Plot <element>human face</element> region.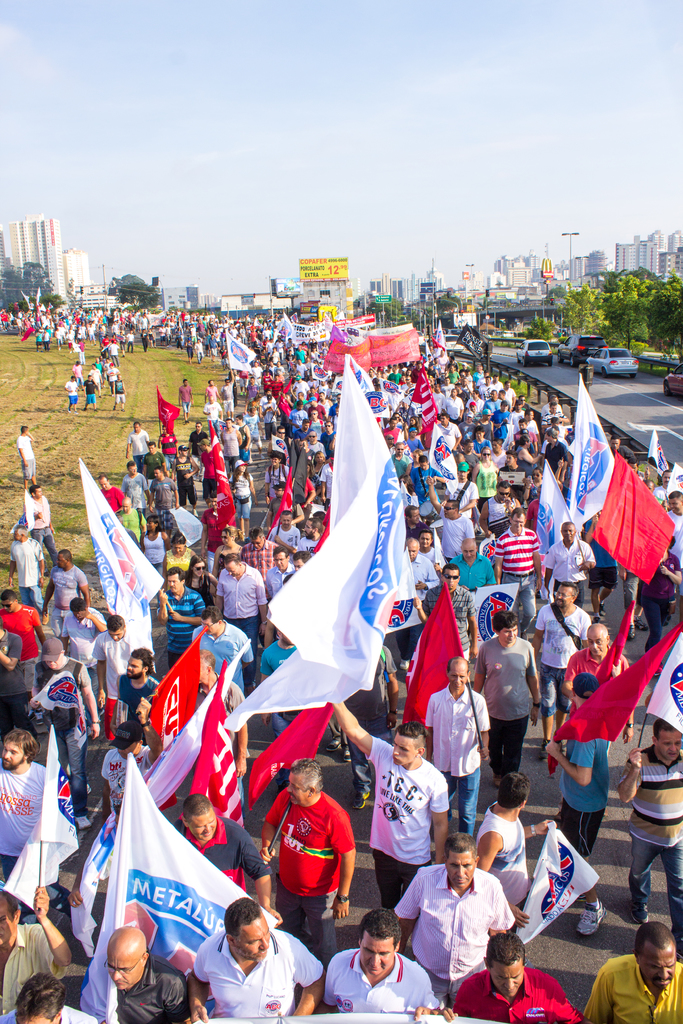
Plotted at (left=664, top=495, right=681, bottom=514).
